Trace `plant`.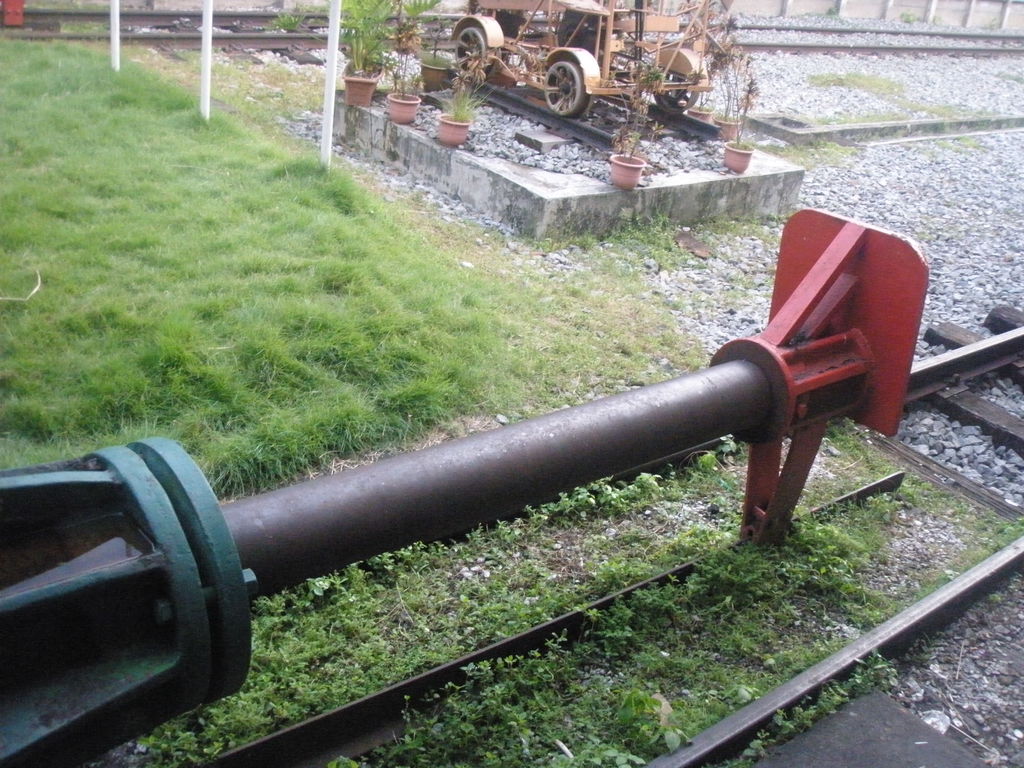
Traced to <bbox>894, 6, 922, 32</bbox>.
